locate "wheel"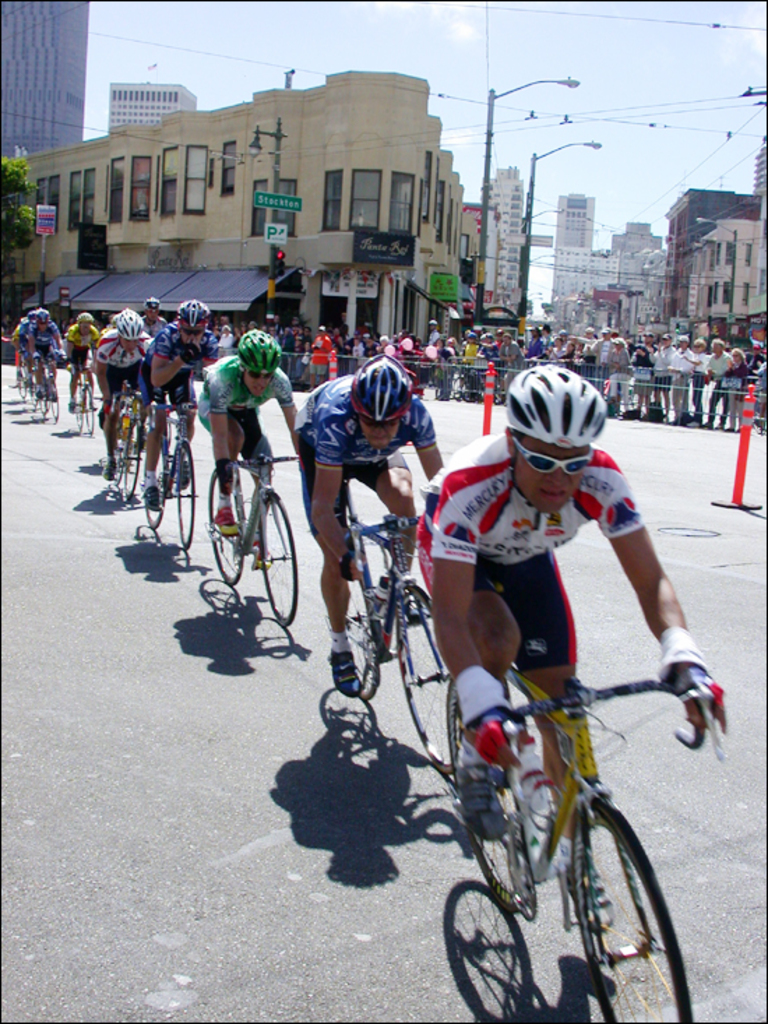
region(204, 471, 242, 588)
